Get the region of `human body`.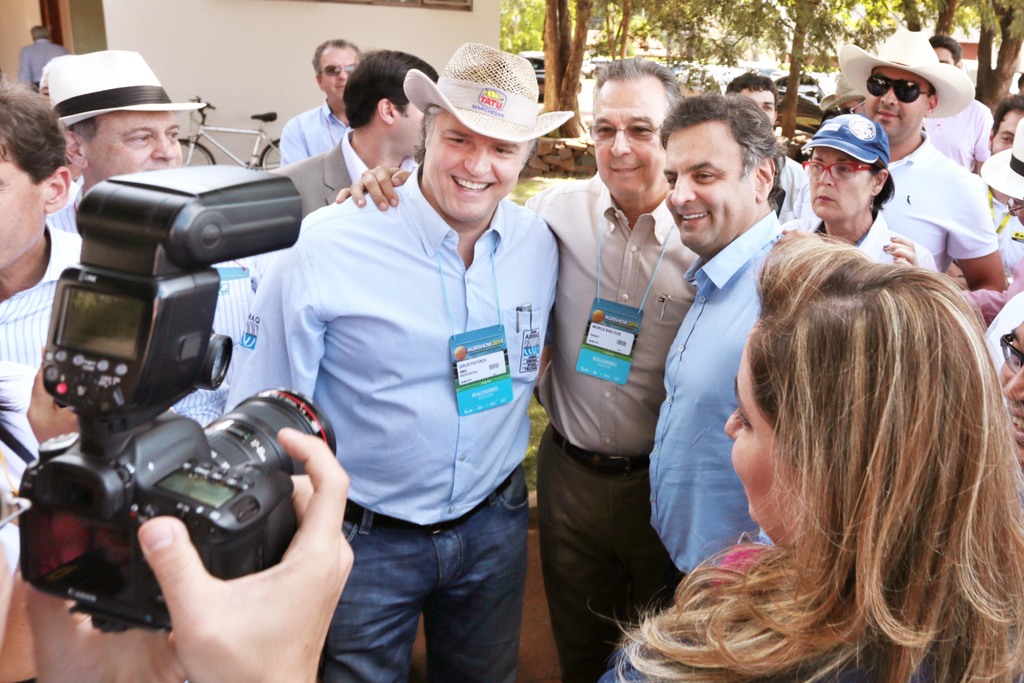
58/195/275/425.
